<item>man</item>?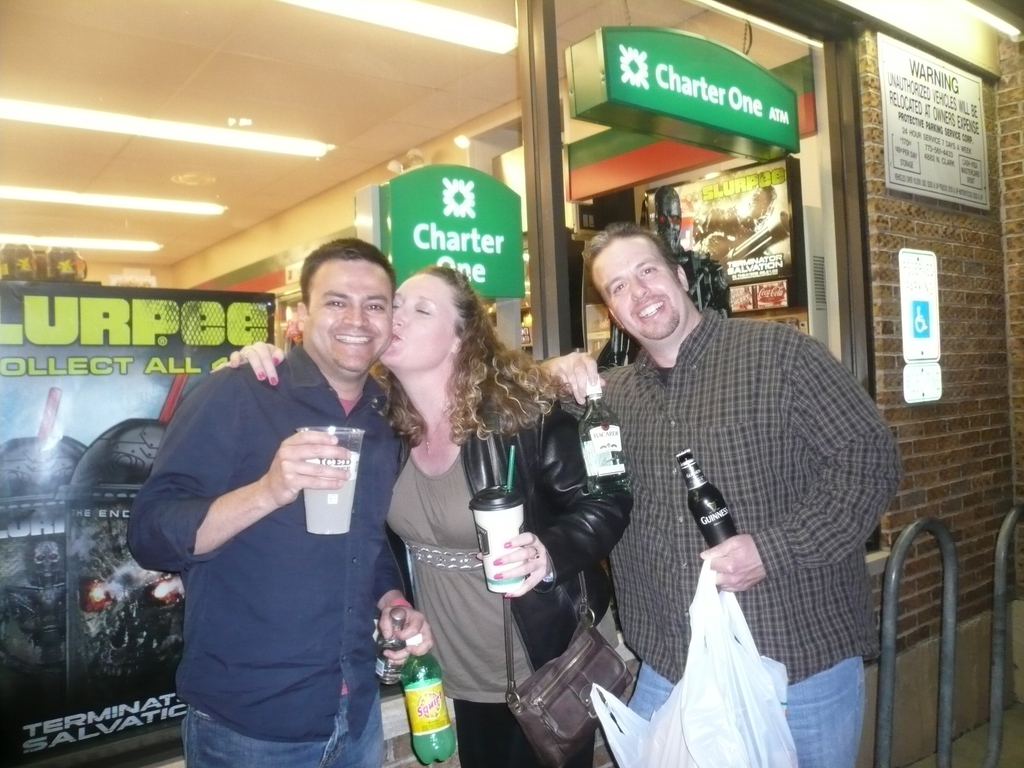
[left=128, top=257, right=421, bottom=756]
